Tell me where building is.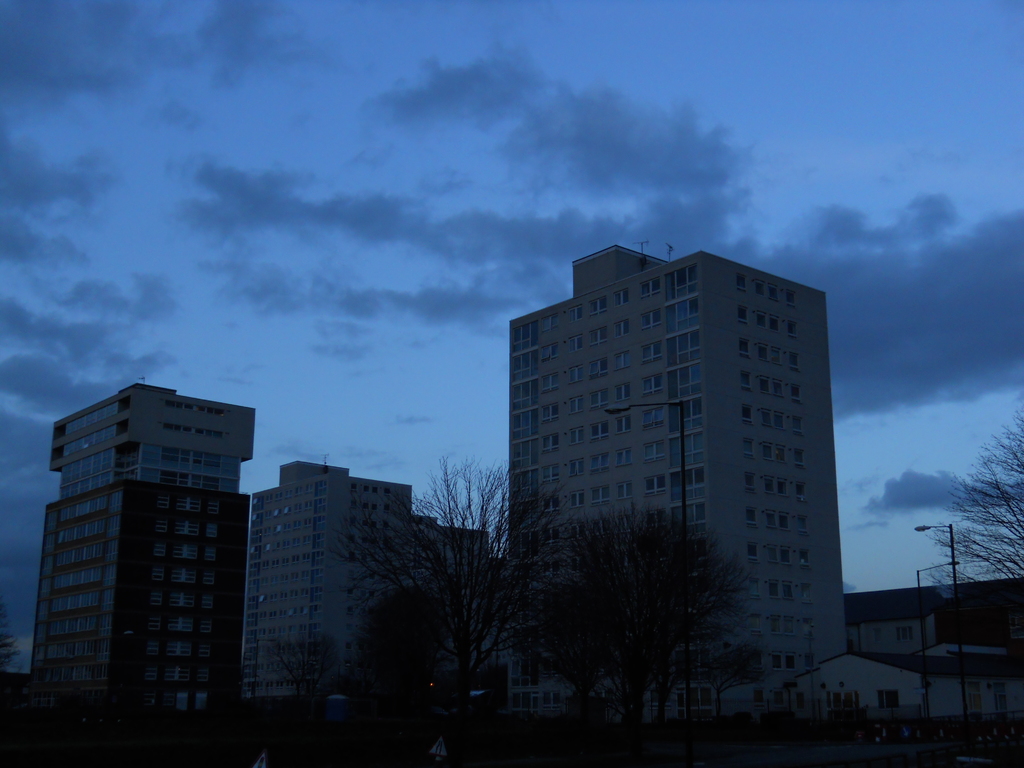
building is at [x1=790, y1=584, x2=1023, y2=719].
